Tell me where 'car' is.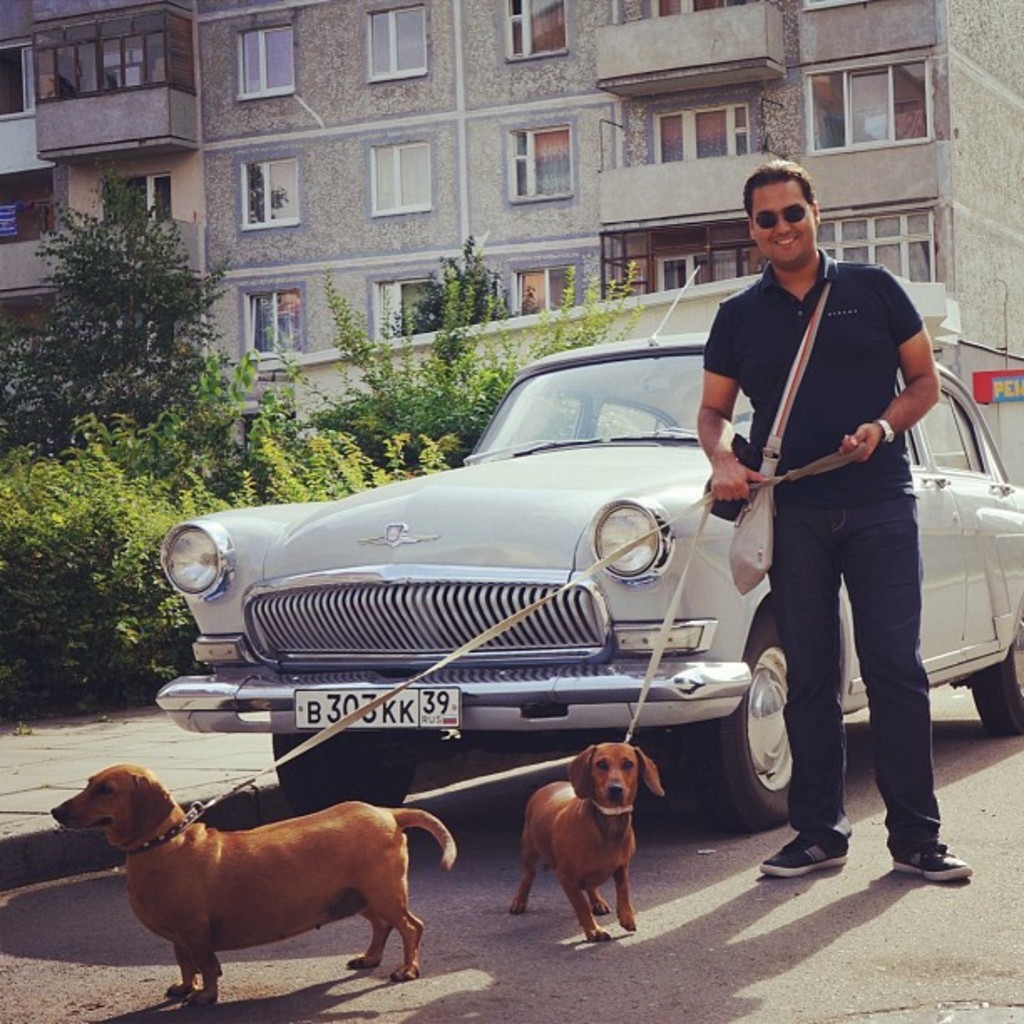
'car' is at l=146, t=266, r=1022, b=817.
